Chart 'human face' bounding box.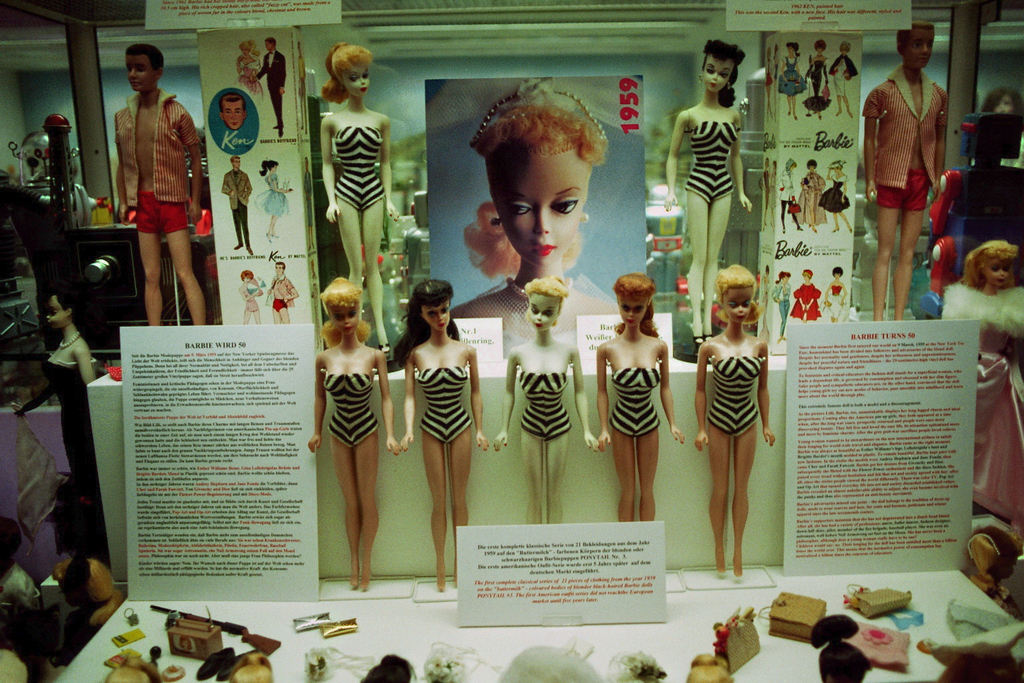
Charted: box=[224, 99, 246, 130].
